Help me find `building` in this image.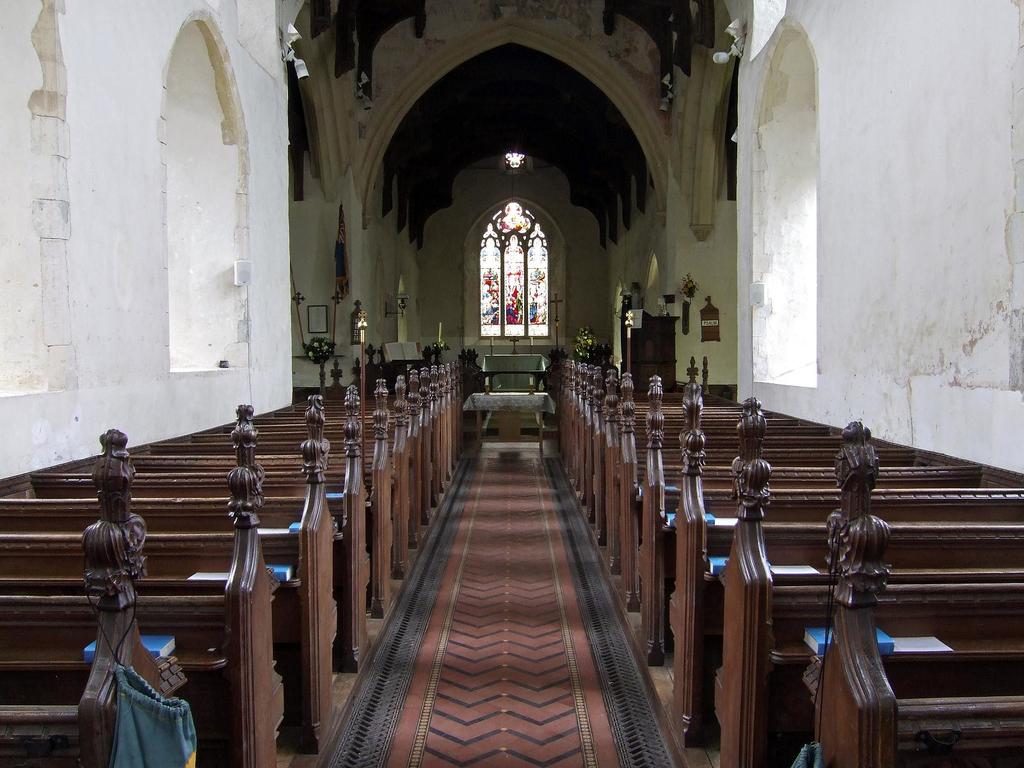
Found it: <region>0, 0, 1023, 767</region>.
